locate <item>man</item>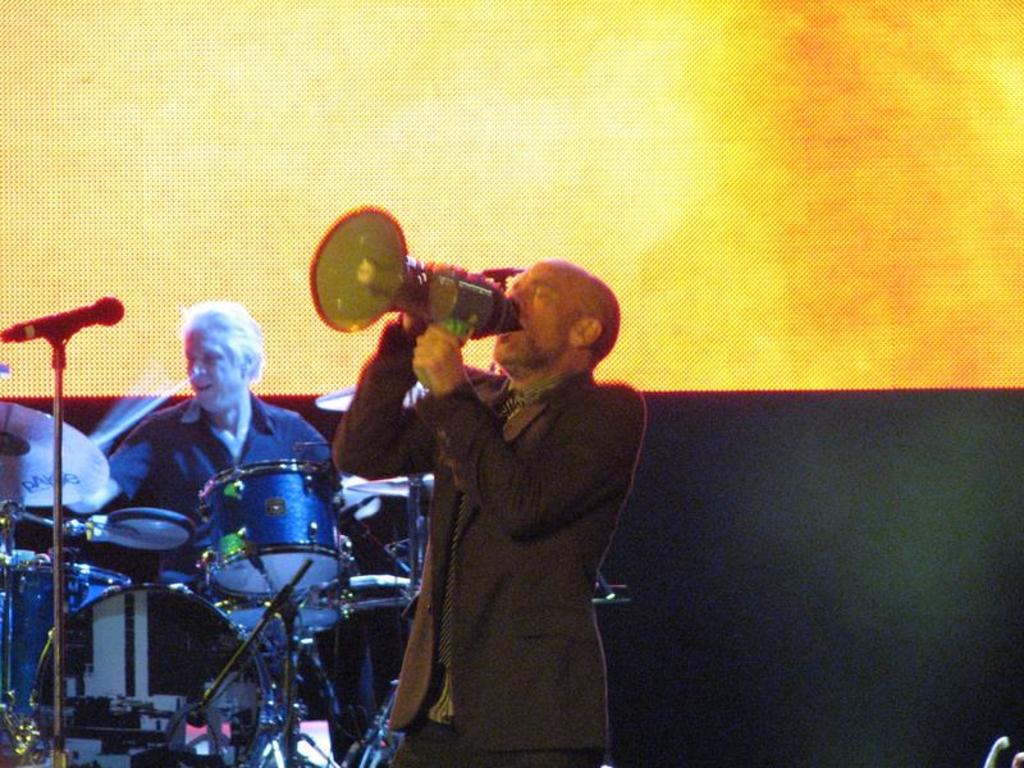
(left=349, top=236, right=671, bottom=742)
